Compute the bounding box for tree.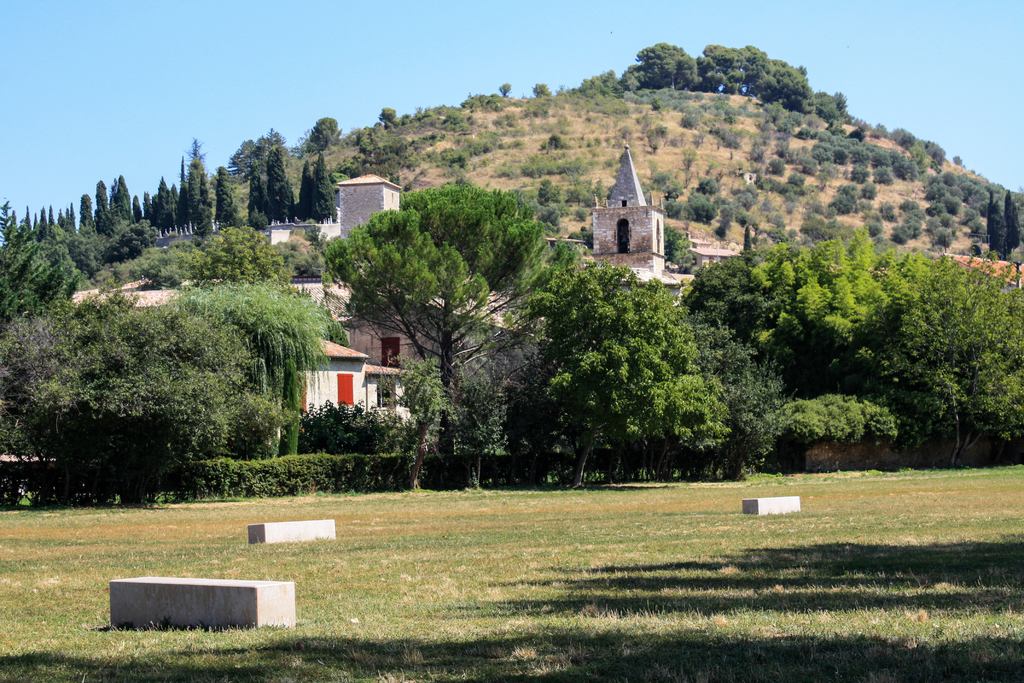
bbox=[309, 115, 345, 152].
